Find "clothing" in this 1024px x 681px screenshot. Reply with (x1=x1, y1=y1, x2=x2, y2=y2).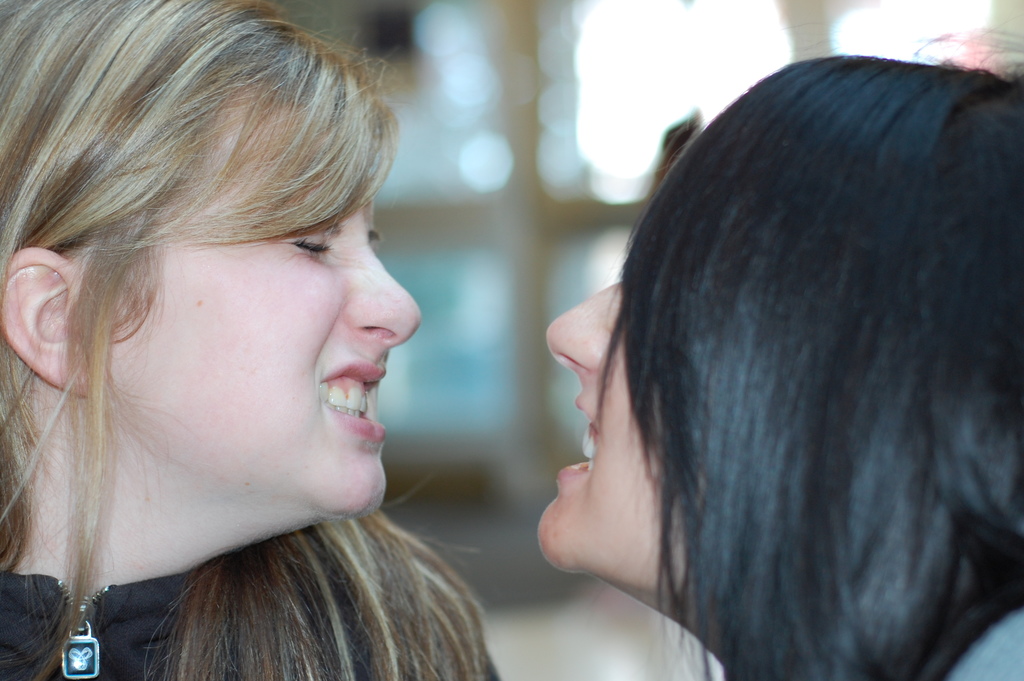
(x1=956, y1=599, x2=1023, y2=680).
